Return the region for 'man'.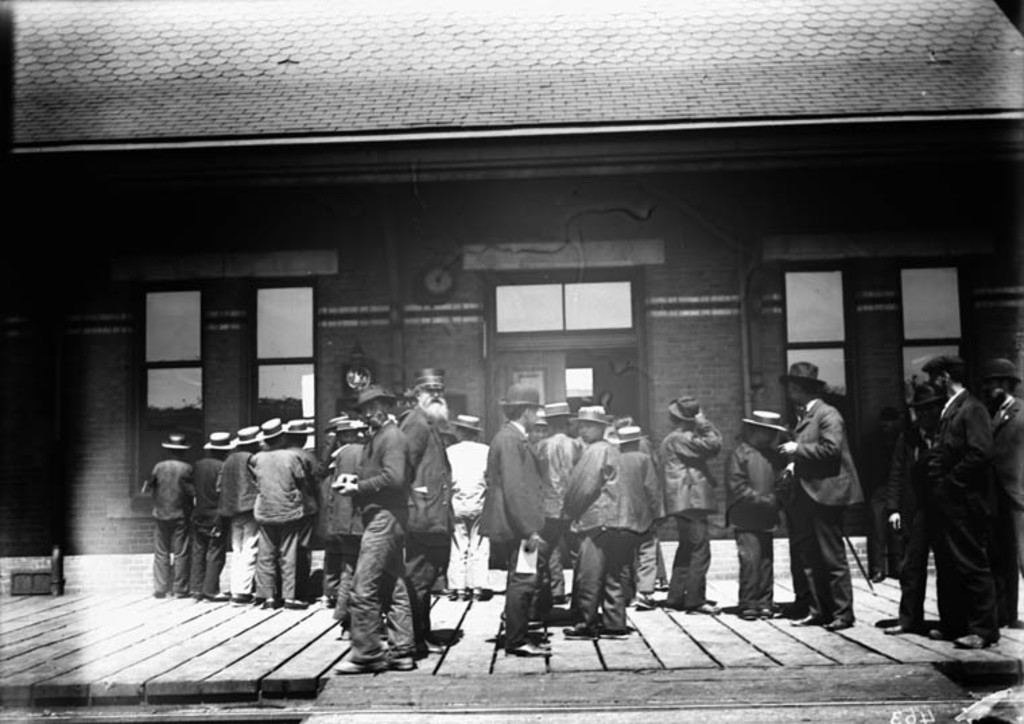
pyautogui.locateOnScreen(251, 419, 311, 609).
